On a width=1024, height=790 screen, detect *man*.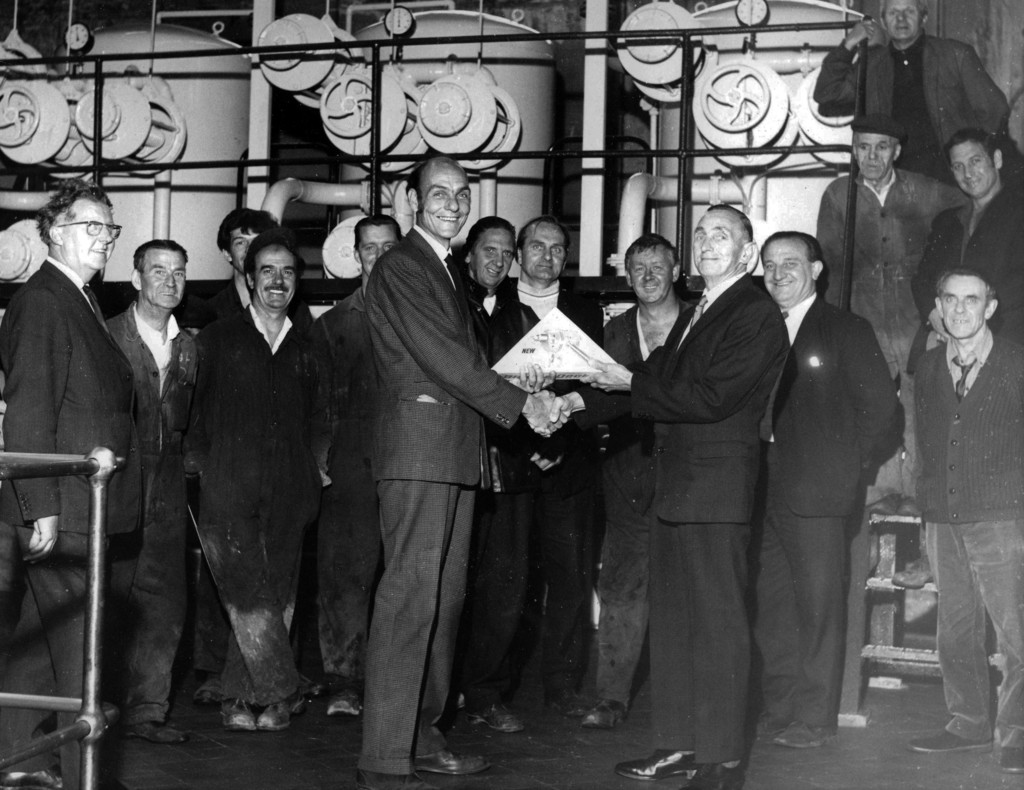
bbox=(104, 241, 200, 513).
